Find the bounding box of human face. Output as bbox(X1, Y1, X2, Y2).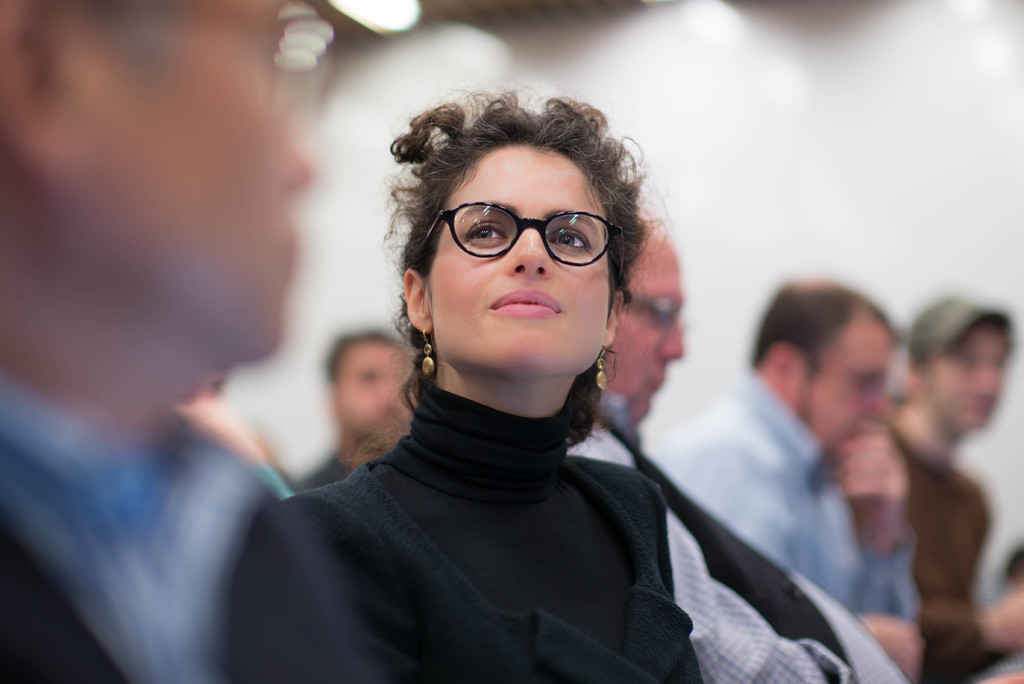
bbox(800, 322, 888, 457).
